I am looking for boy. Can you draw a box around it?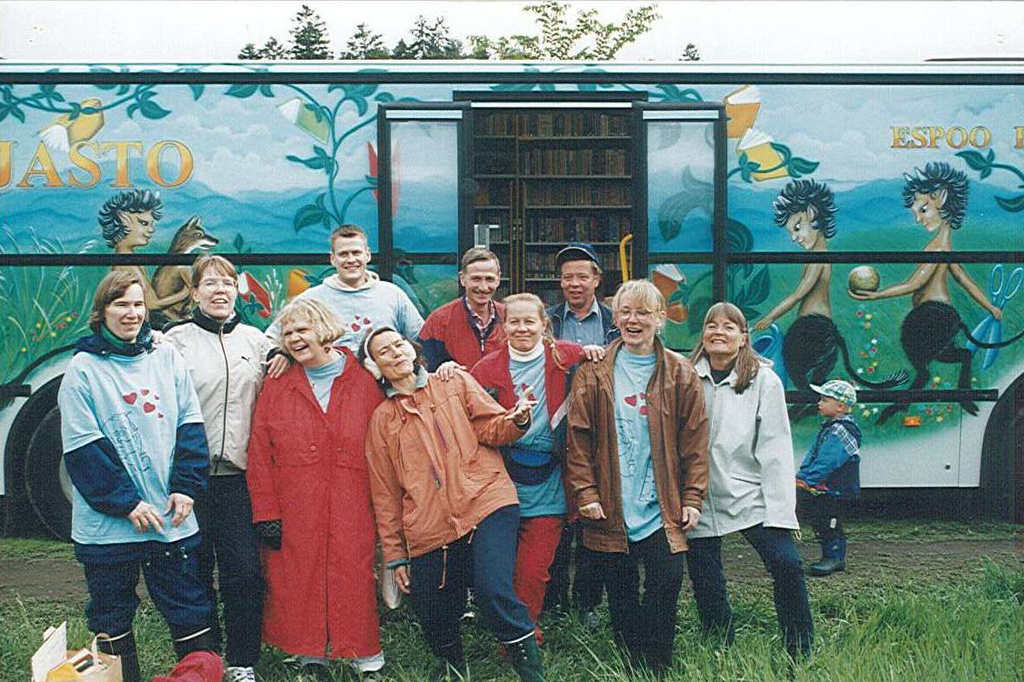
Sure, the bounding box is 266,226,434,364.
